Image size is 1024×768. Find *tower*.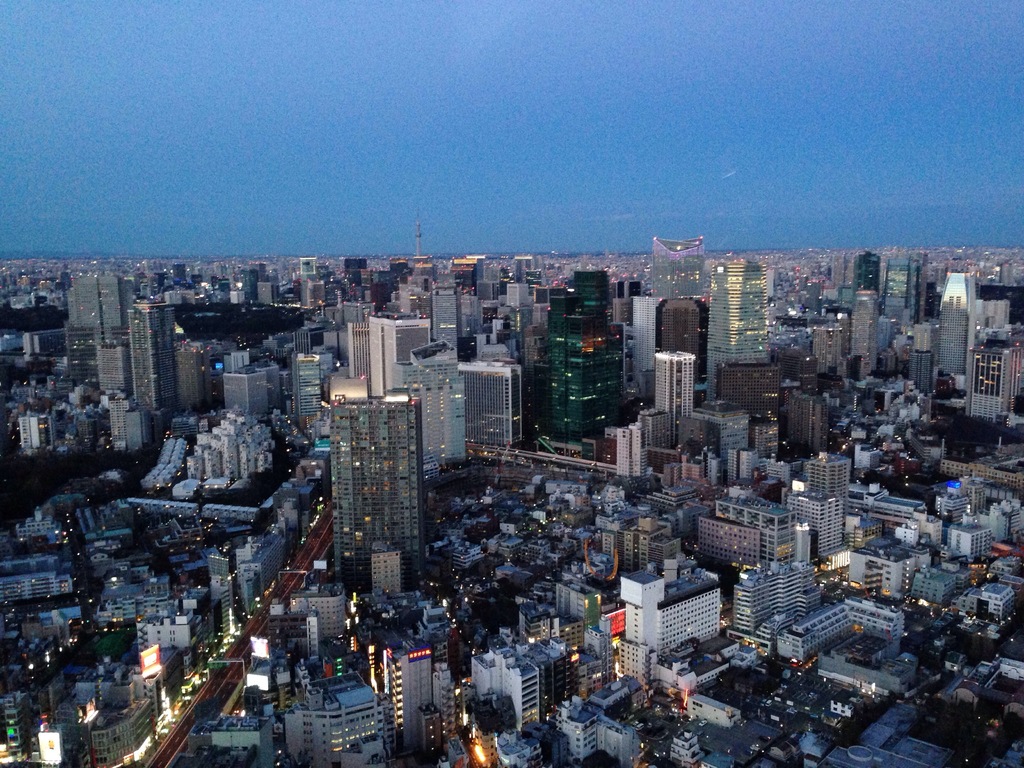
bbox=[850, 289, 876, 372].
